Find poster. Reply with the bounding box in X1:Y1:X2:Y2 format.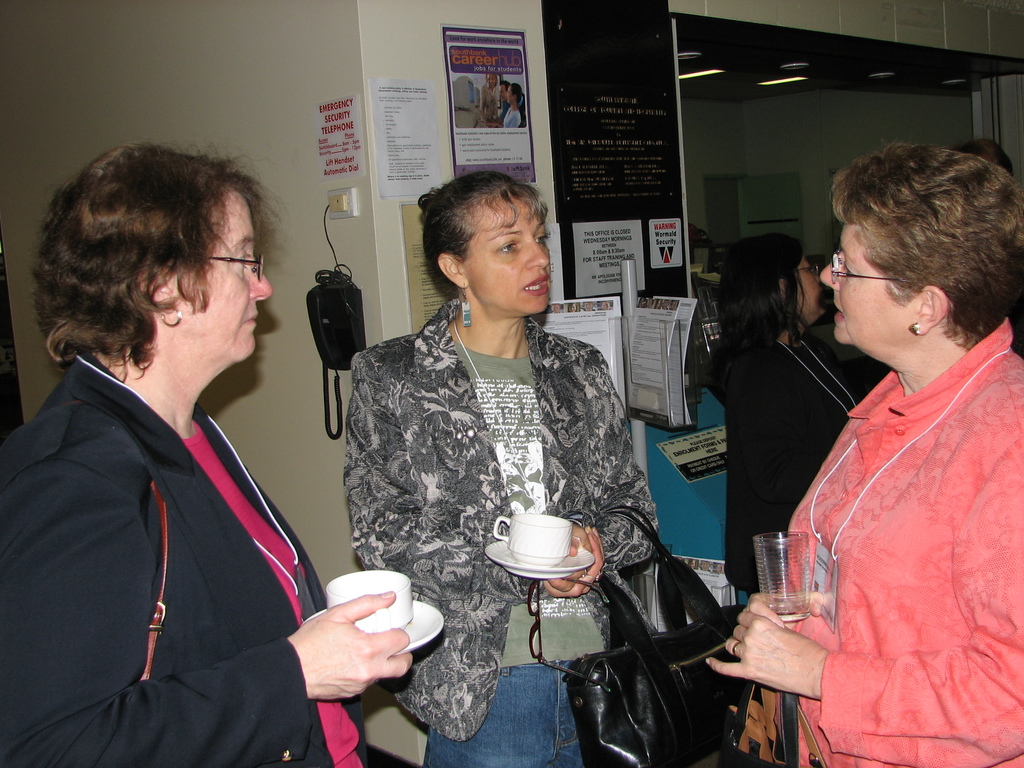
661:427:732:484.
